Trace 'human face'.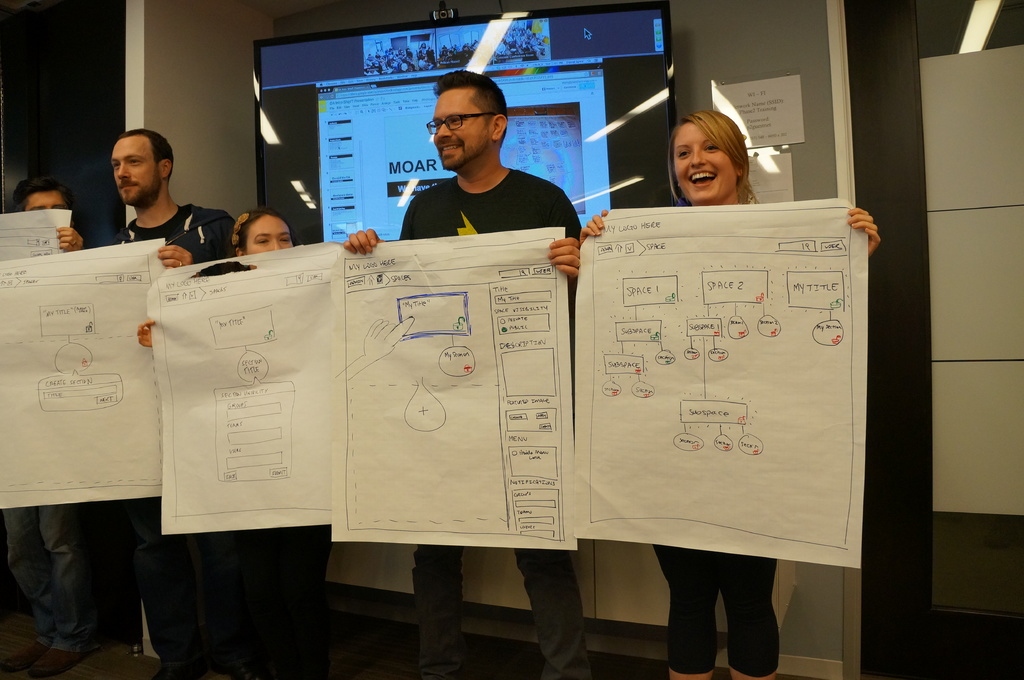
Traced to 111/135/159/209.
